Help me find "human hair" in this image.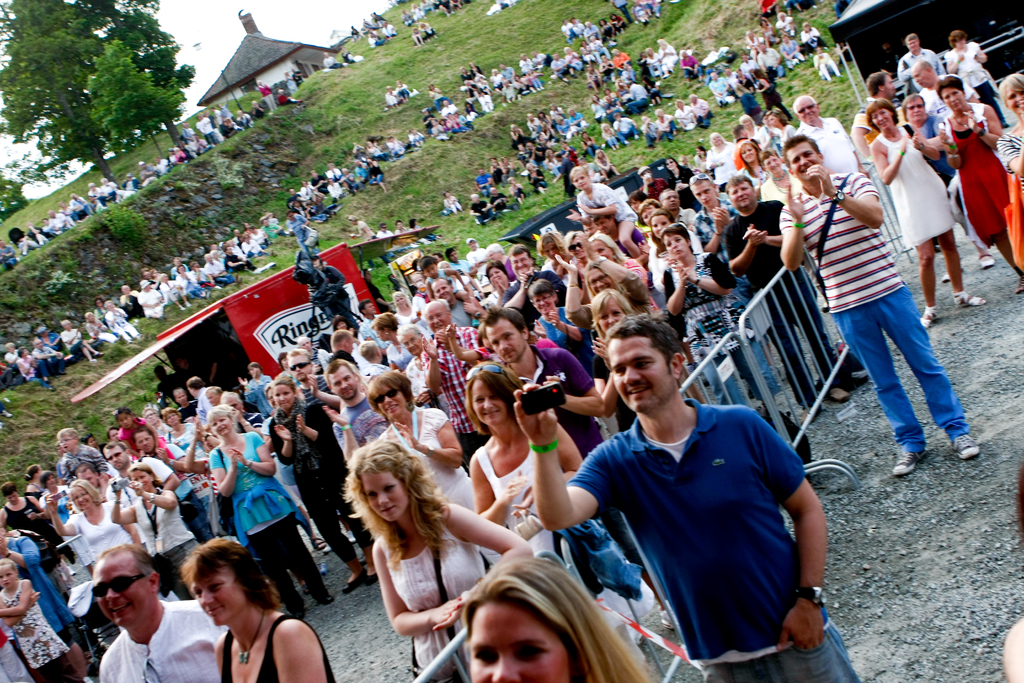
Found it: {"left": 95, "top": 541, "right": 169, "bottom": 597}.
